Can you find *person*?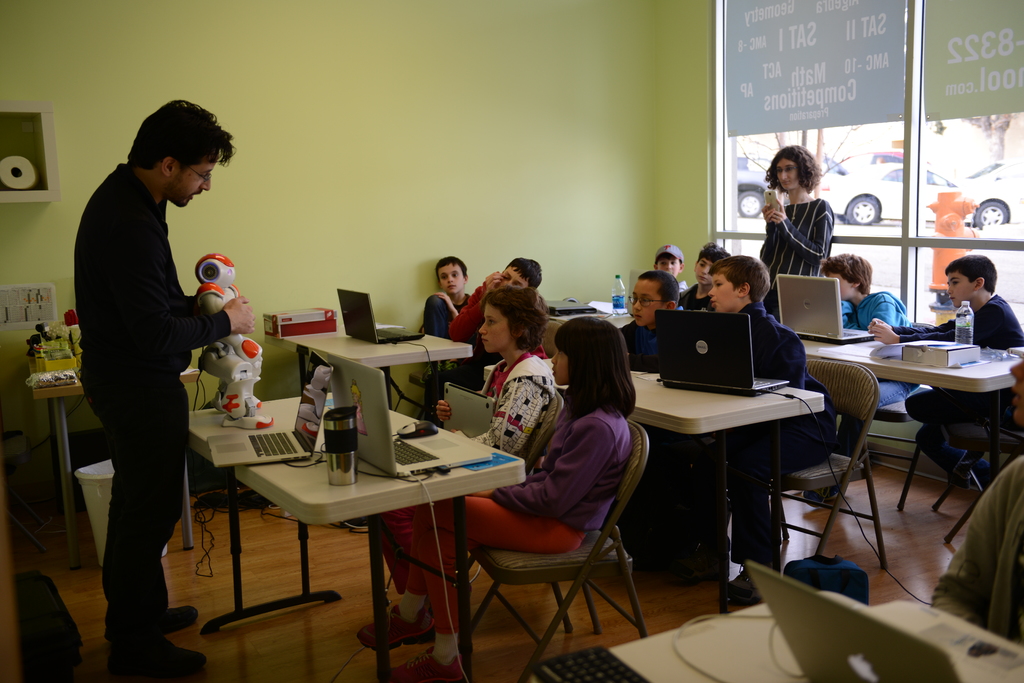
Yes, bounding box: pyautogui.locateOnScreen(609, 268, 683, 375).
